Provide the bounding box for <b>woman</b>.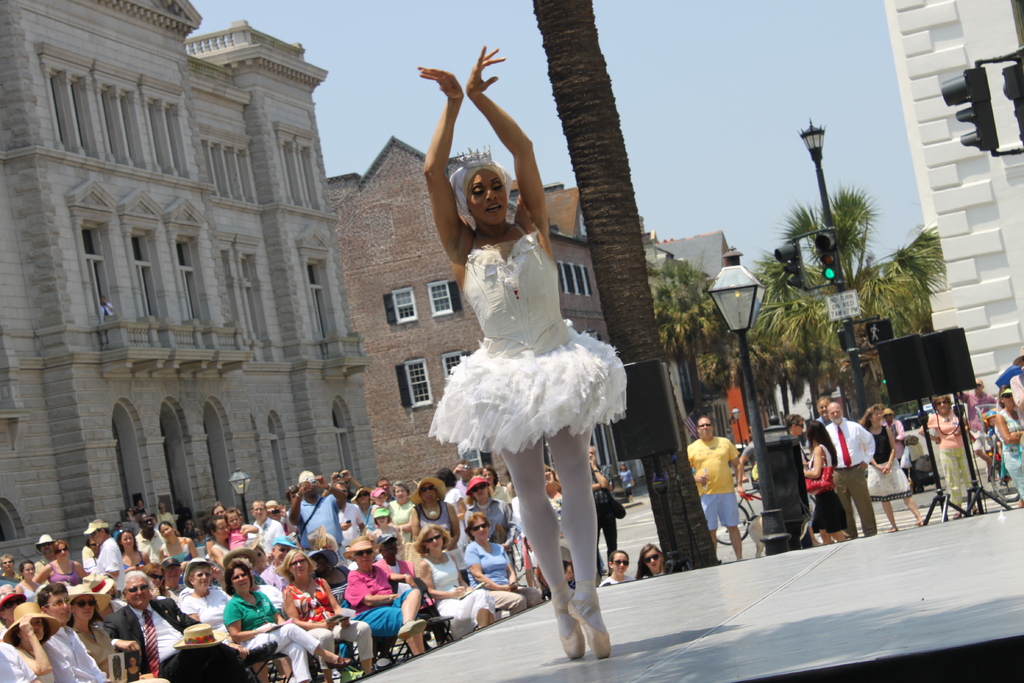
locate(13, 559, 57, 600).
